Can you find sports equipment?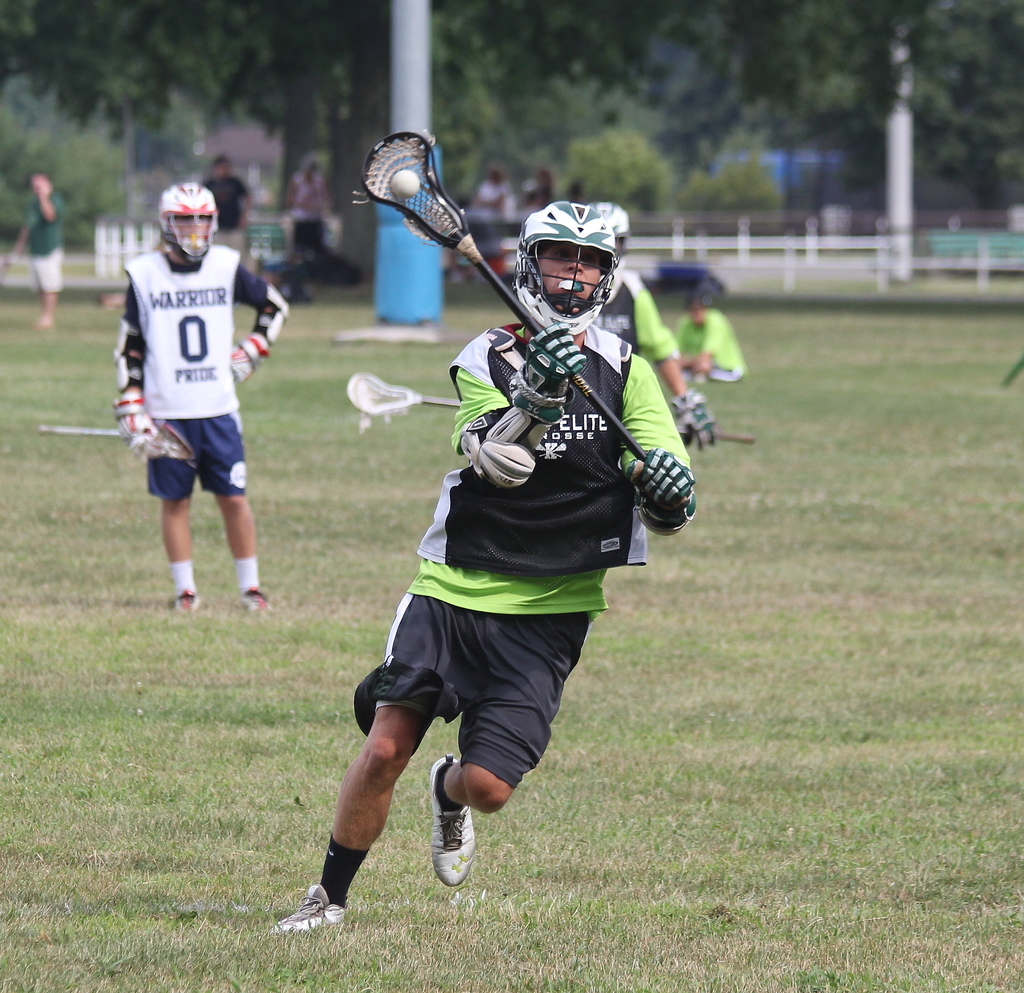
Yes, bounding box: (left=512, top=198, right=626, bottom=339).
